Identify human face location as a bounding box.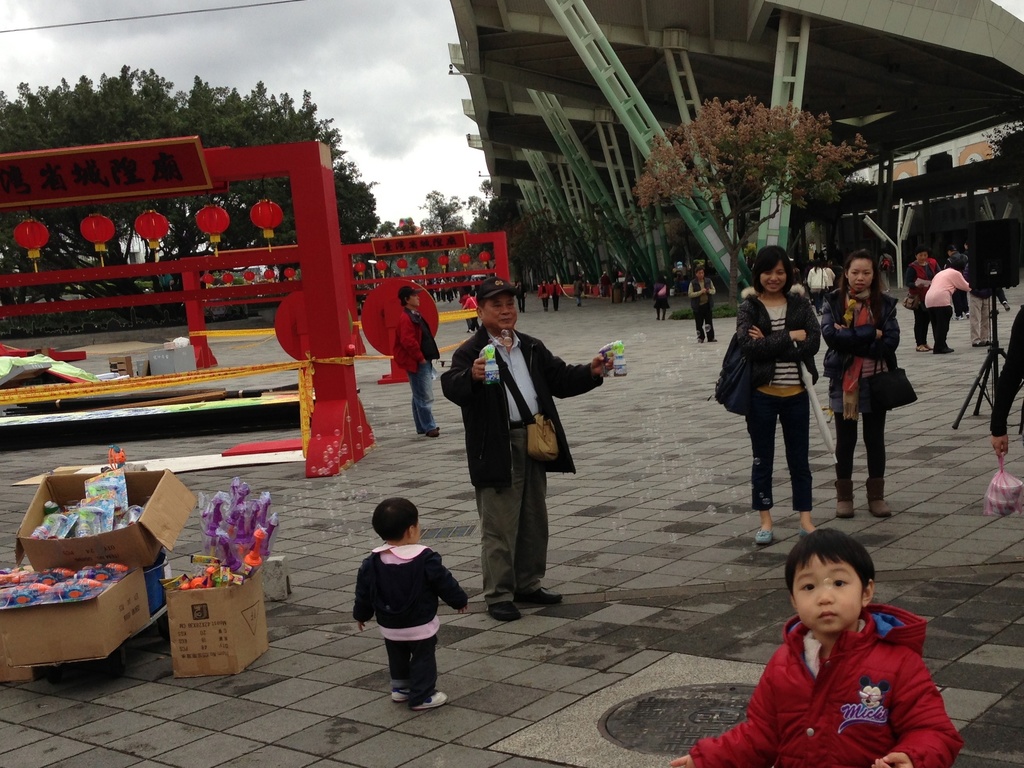
bbox(413, 522, 420, 541).
